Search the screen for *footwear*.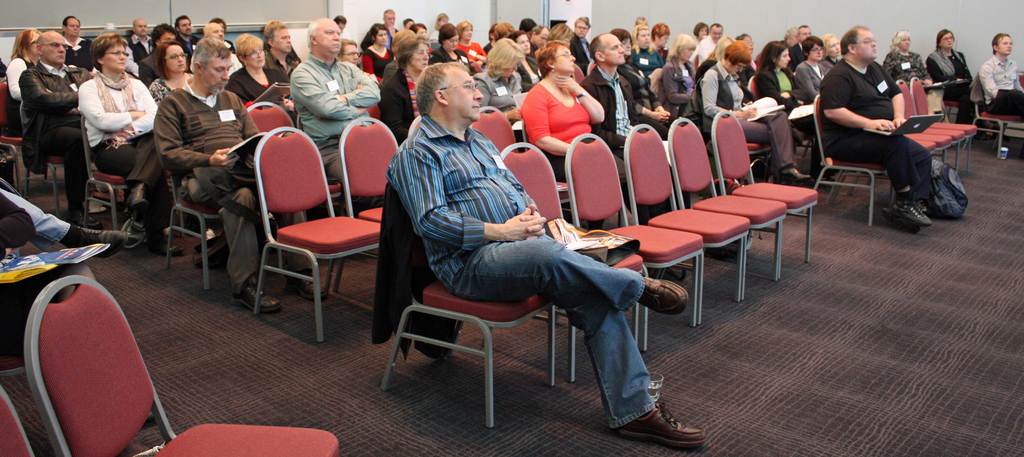
Found at {"left": 295, "top": 266, "right": 332, "bottom": 301}.
